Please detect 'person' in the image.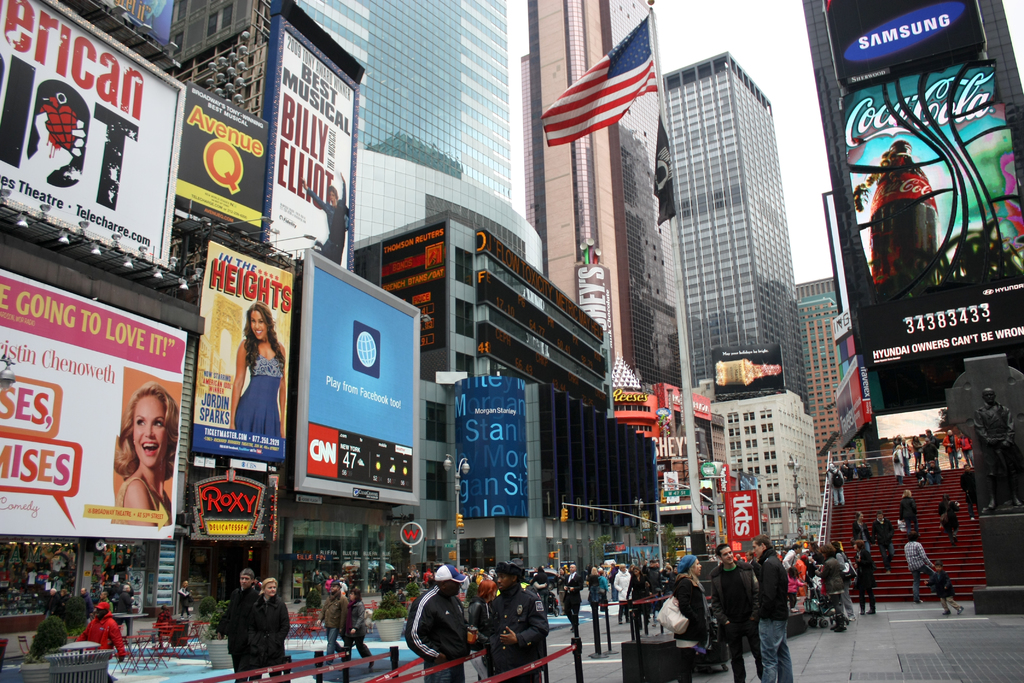
bbox=[74, 600, 125, 650].
